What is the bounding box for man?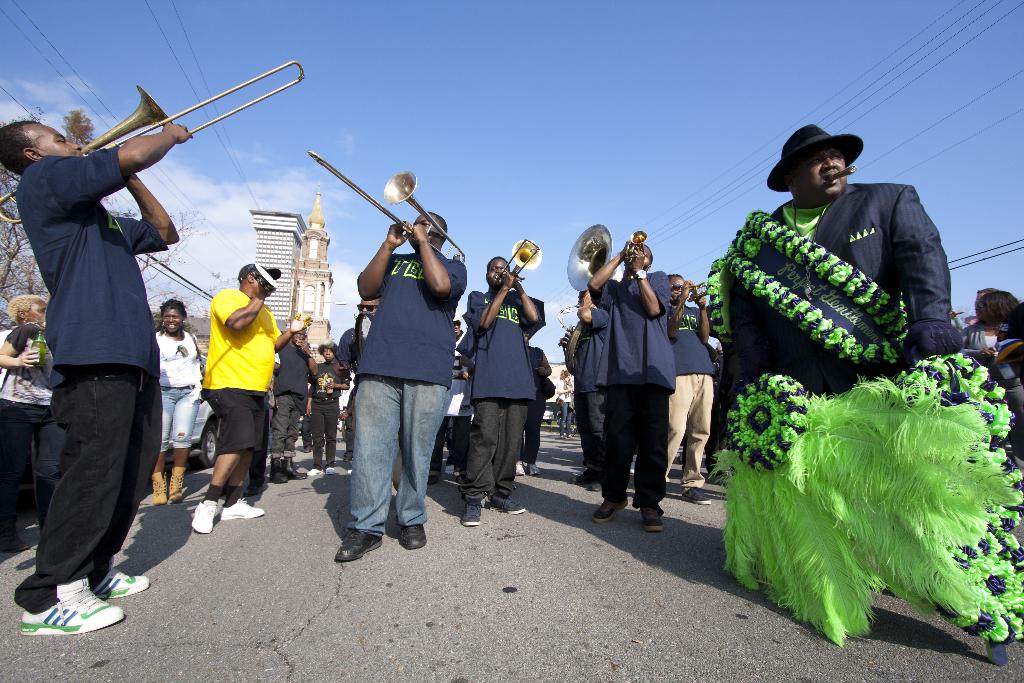
select_region(192, 259, 286, 537).
